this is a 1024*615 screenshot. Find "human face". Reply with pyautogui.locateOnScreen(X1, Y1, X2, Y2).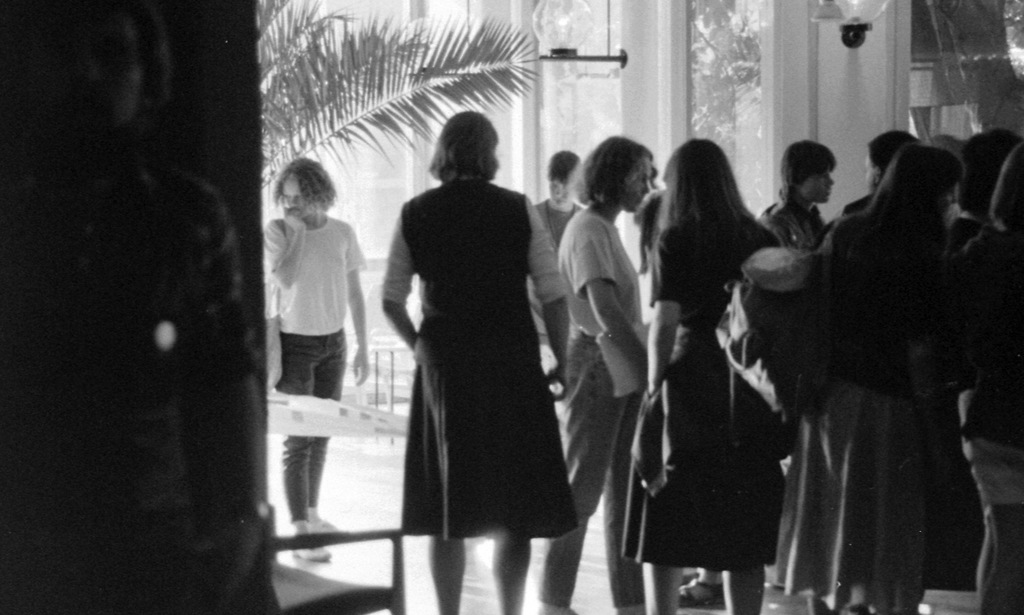
pyautogui.locateOnScreen(281, 177, 314, 218).
